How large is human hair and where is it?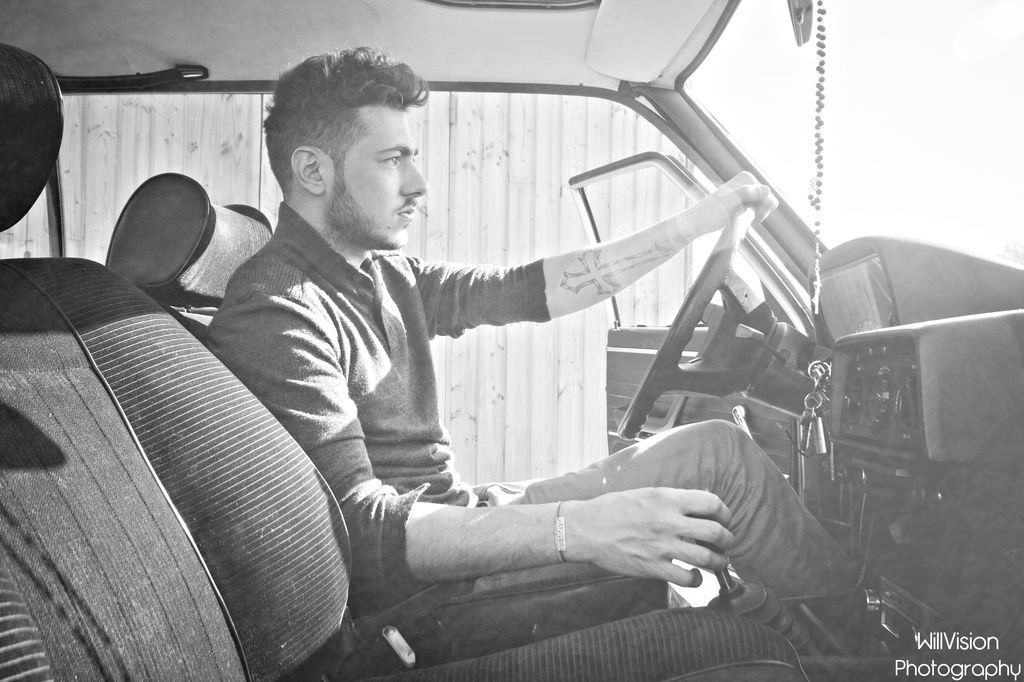
Bounding box: {"left": 264, "top": 42, "right": 426, "bottom": 210}.
